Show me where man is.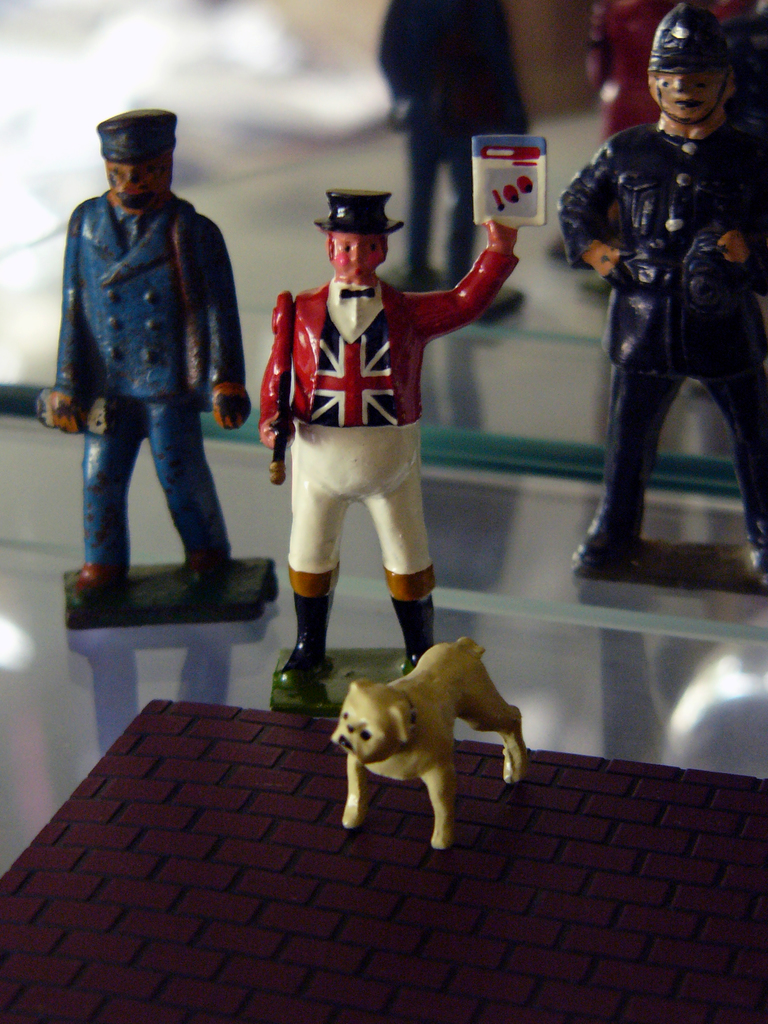
man is at x1=560 y1=3 x2=767 y2=579.
